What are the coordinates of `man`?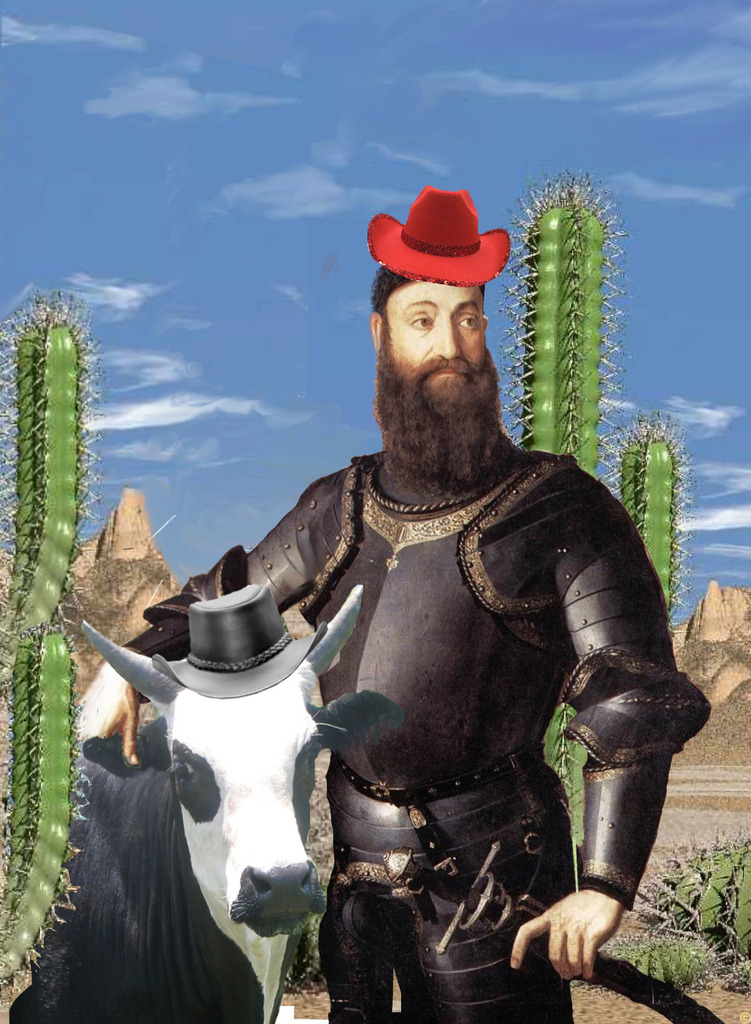
(x1=259, y1=208, x2=678, y2=1023).
